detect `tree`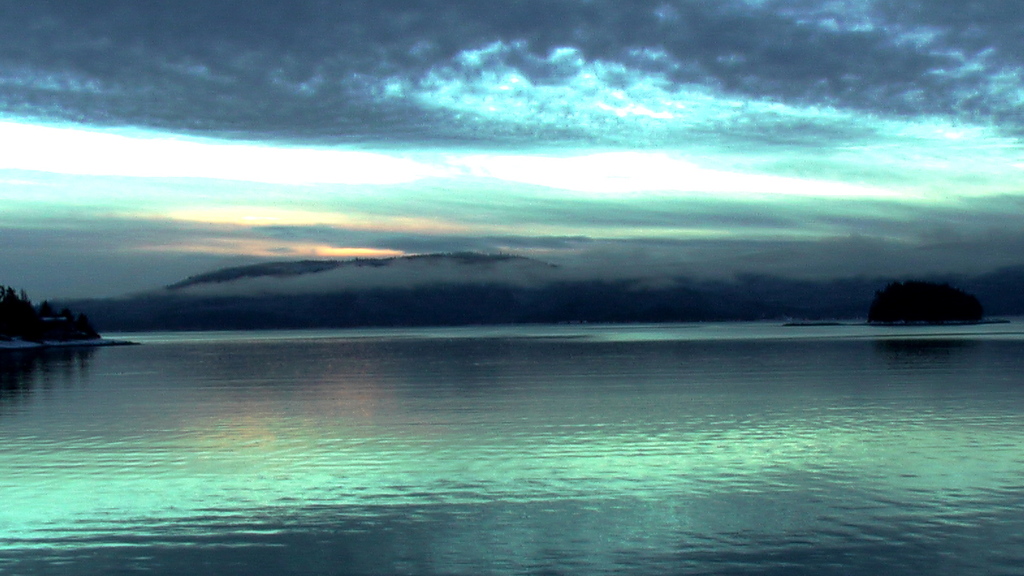
left=0, top=286, right=102, bottom=340
